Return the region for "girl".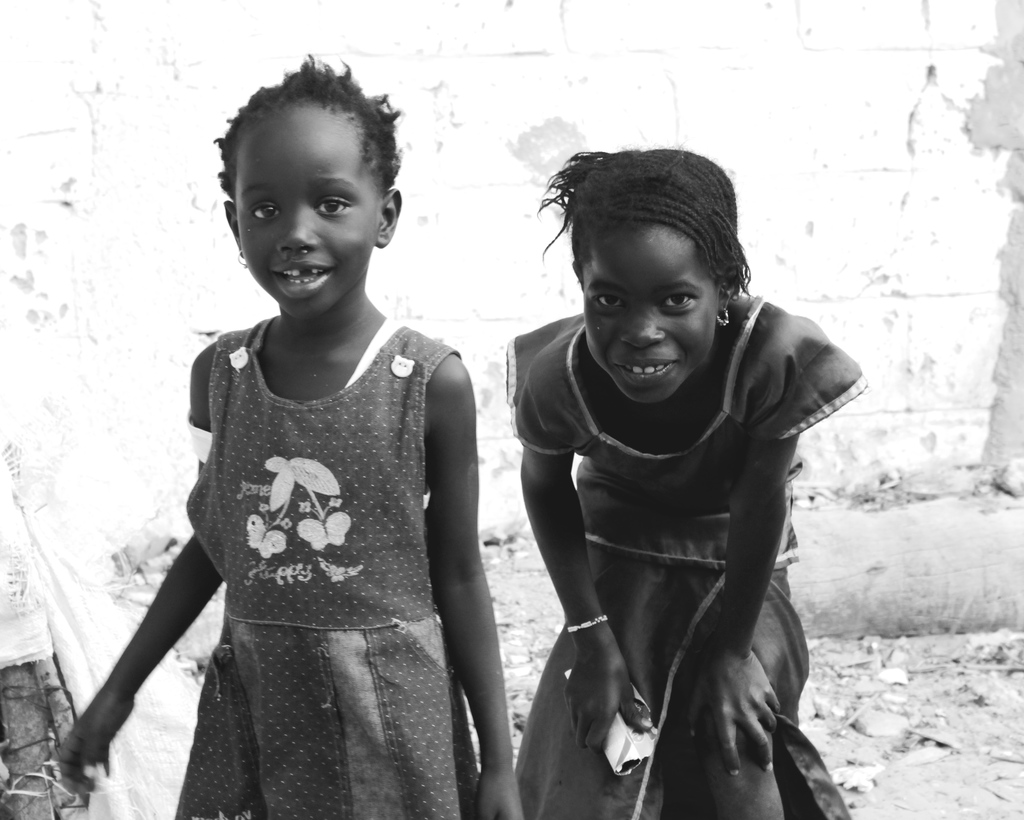
506,148,868,819.
